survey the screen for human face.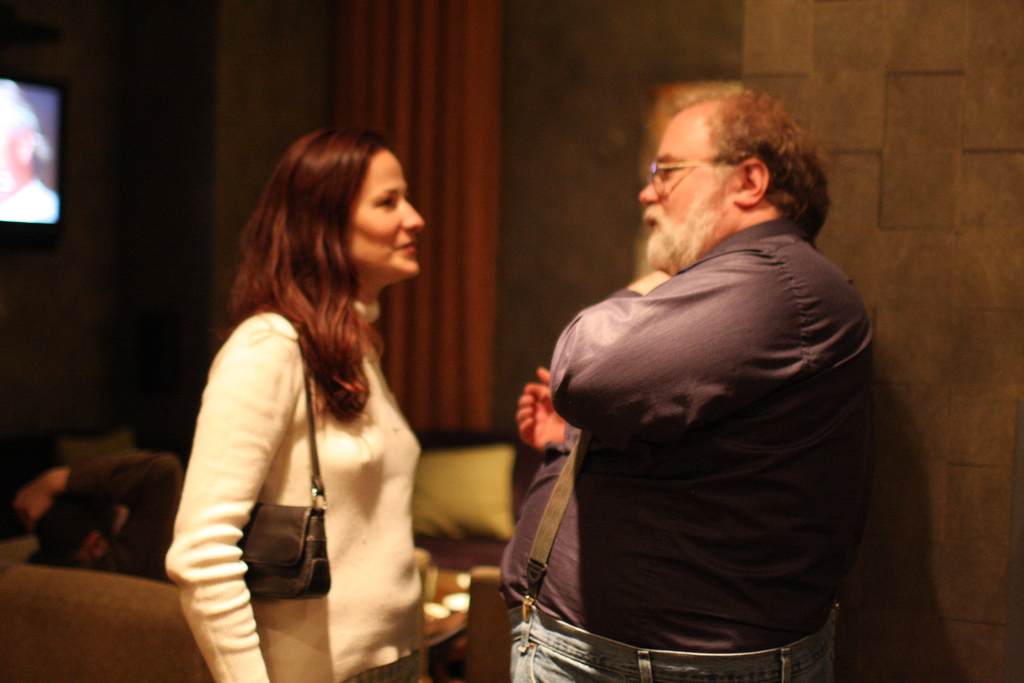
Survey found: <bbox>339, 155, 422, 277</bbox>.
